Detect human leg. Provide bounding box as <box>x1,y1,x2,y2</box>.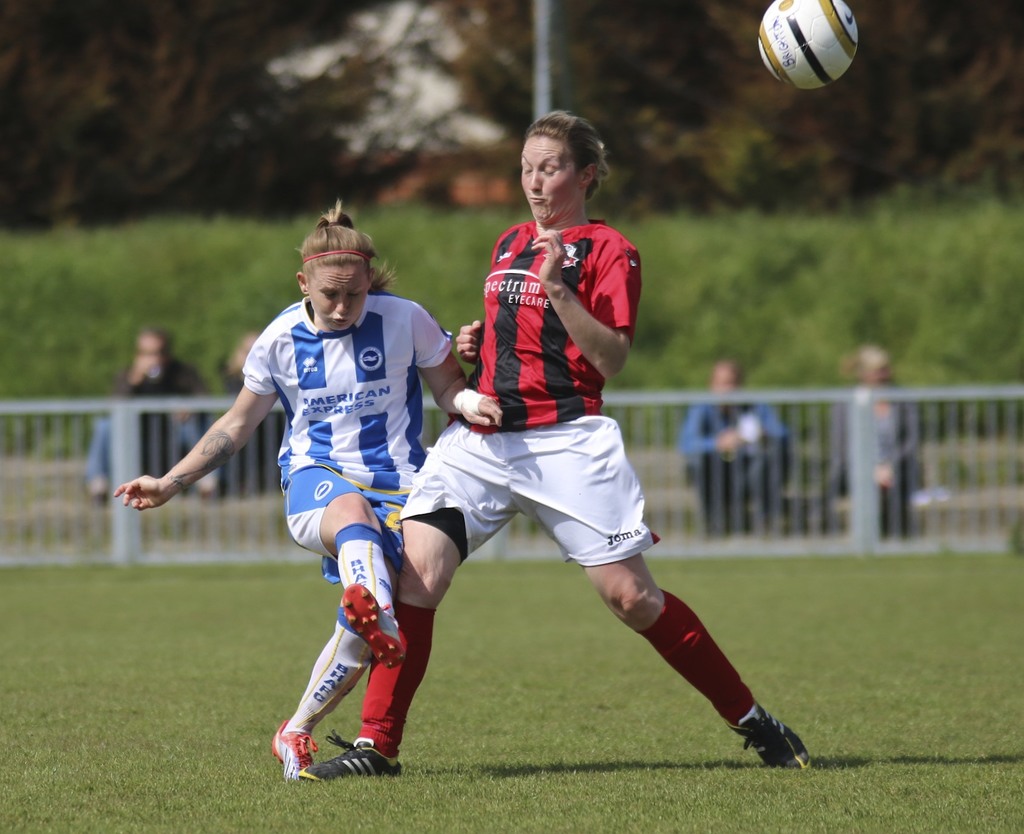
<box>287,447,397,660</box>.
